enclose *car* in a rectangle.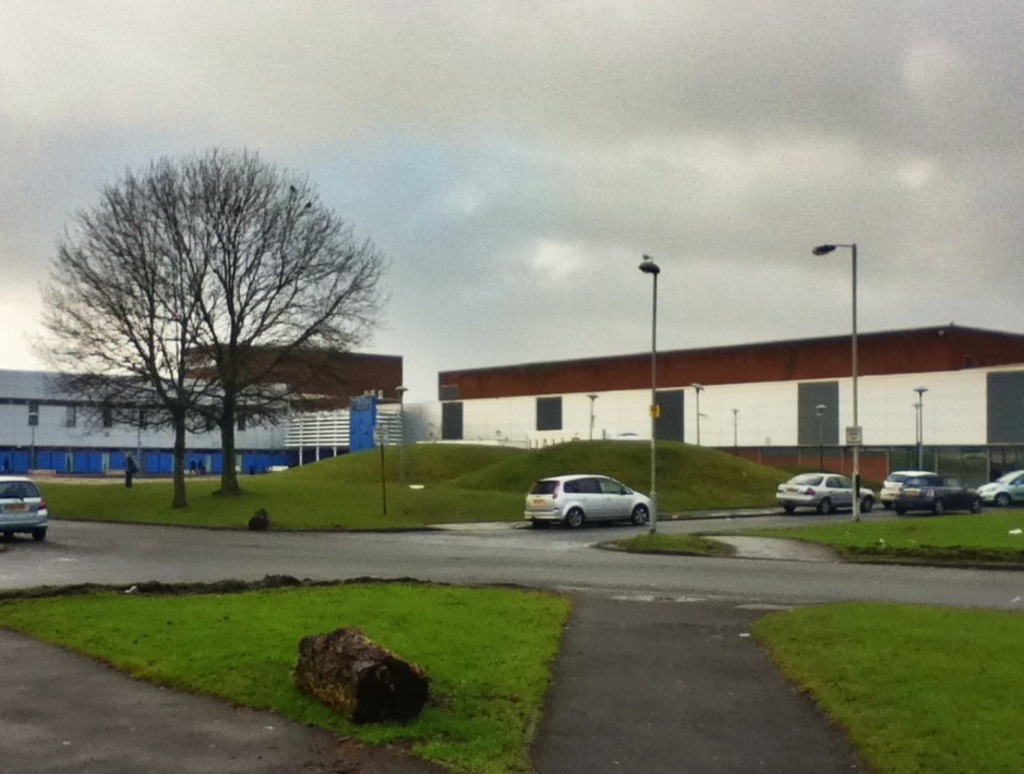
l=779, t=469, r=877, b=517.
